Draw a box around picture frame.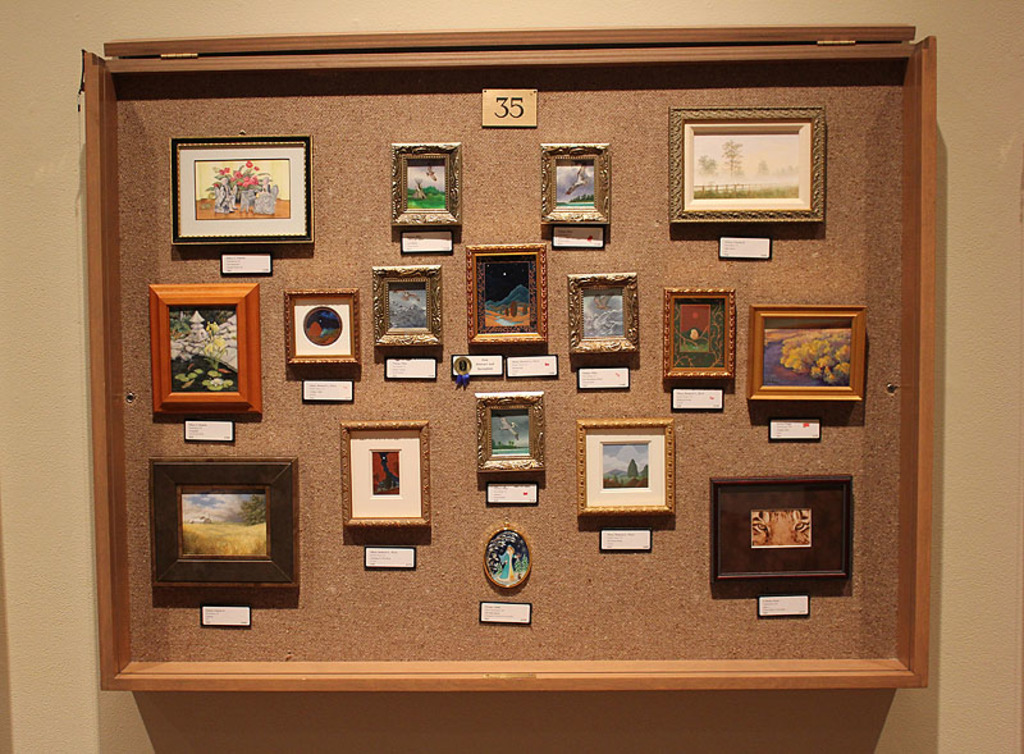
(x1=535, y1=140, x2=611, y2=229).
